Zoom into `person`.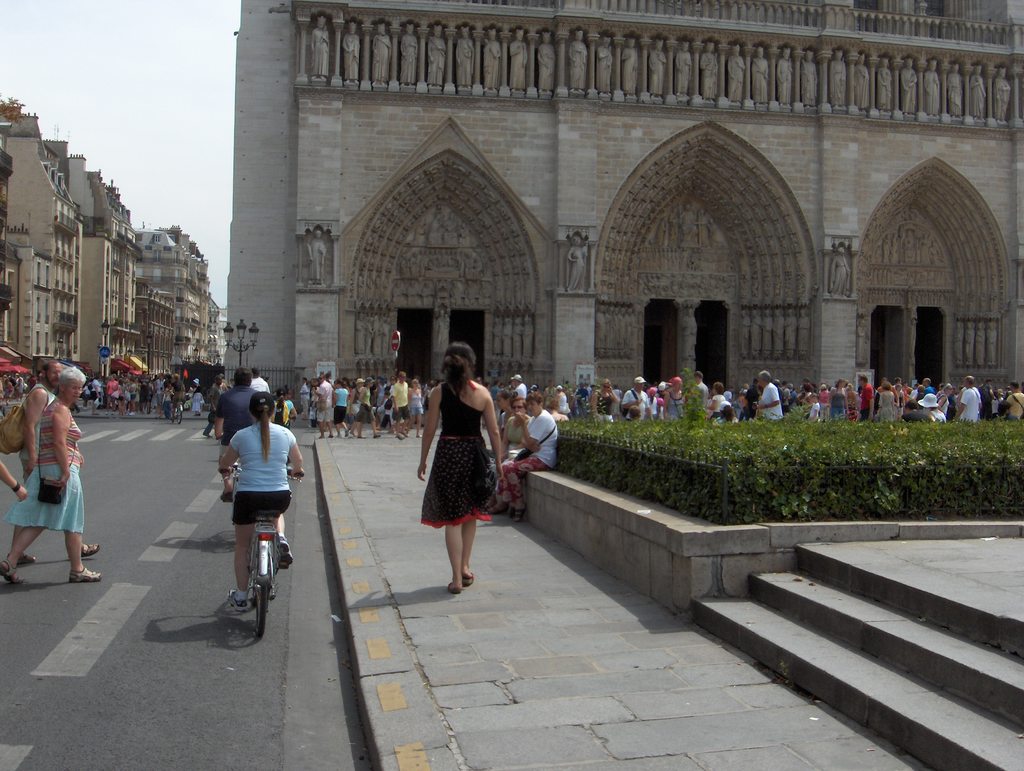
Zoom target: locate(216, 393, 307, 612).
